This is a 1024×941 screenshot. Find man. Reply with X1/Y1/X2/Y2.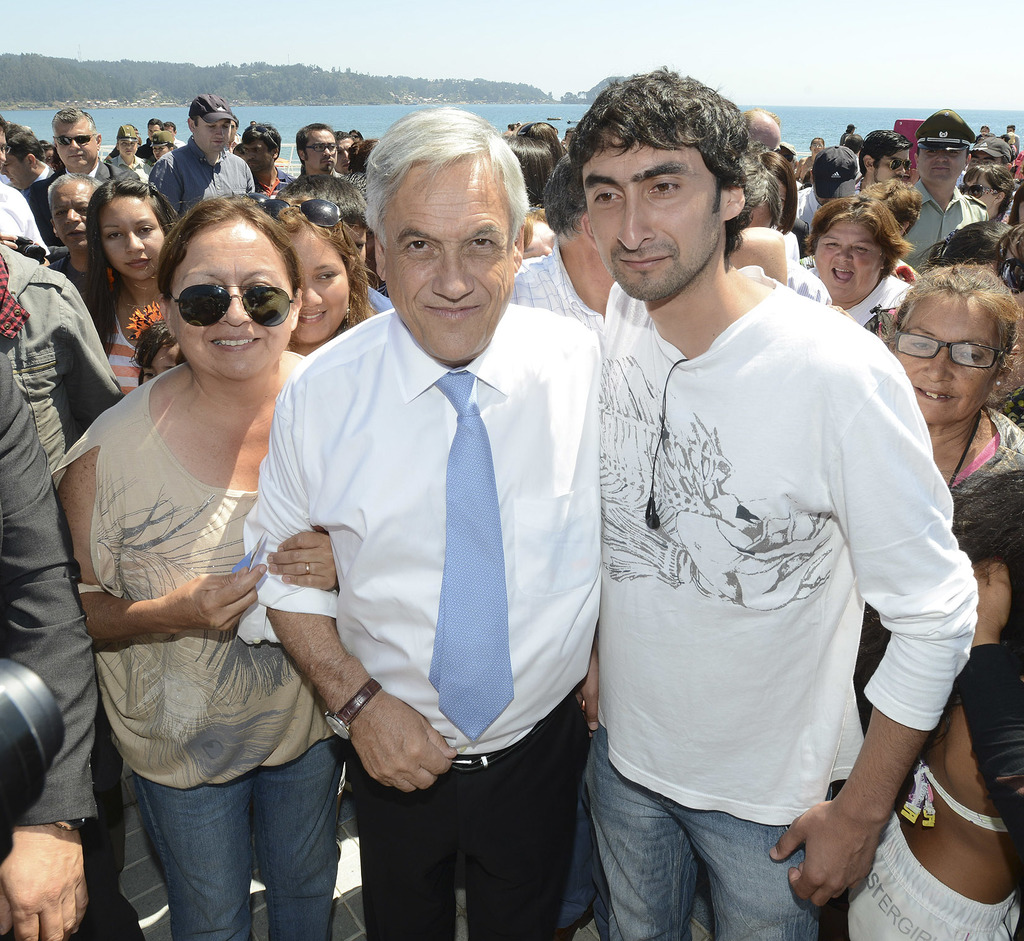
11/126/65/195.
